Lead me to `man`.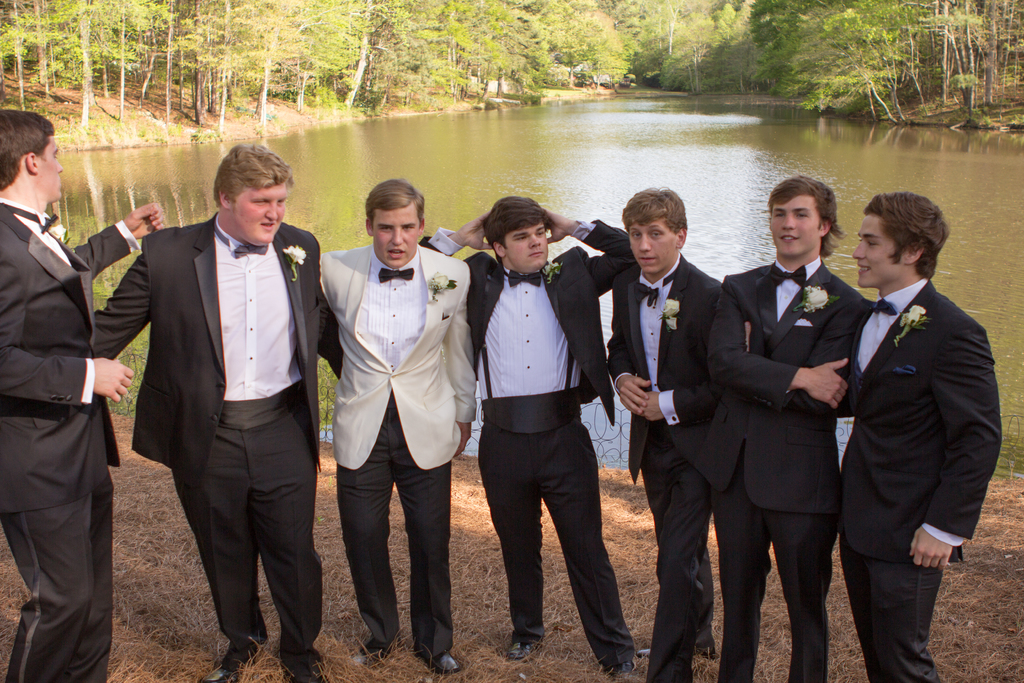
Lead to <bbox>313, 173, 481, 672</bbox>.
